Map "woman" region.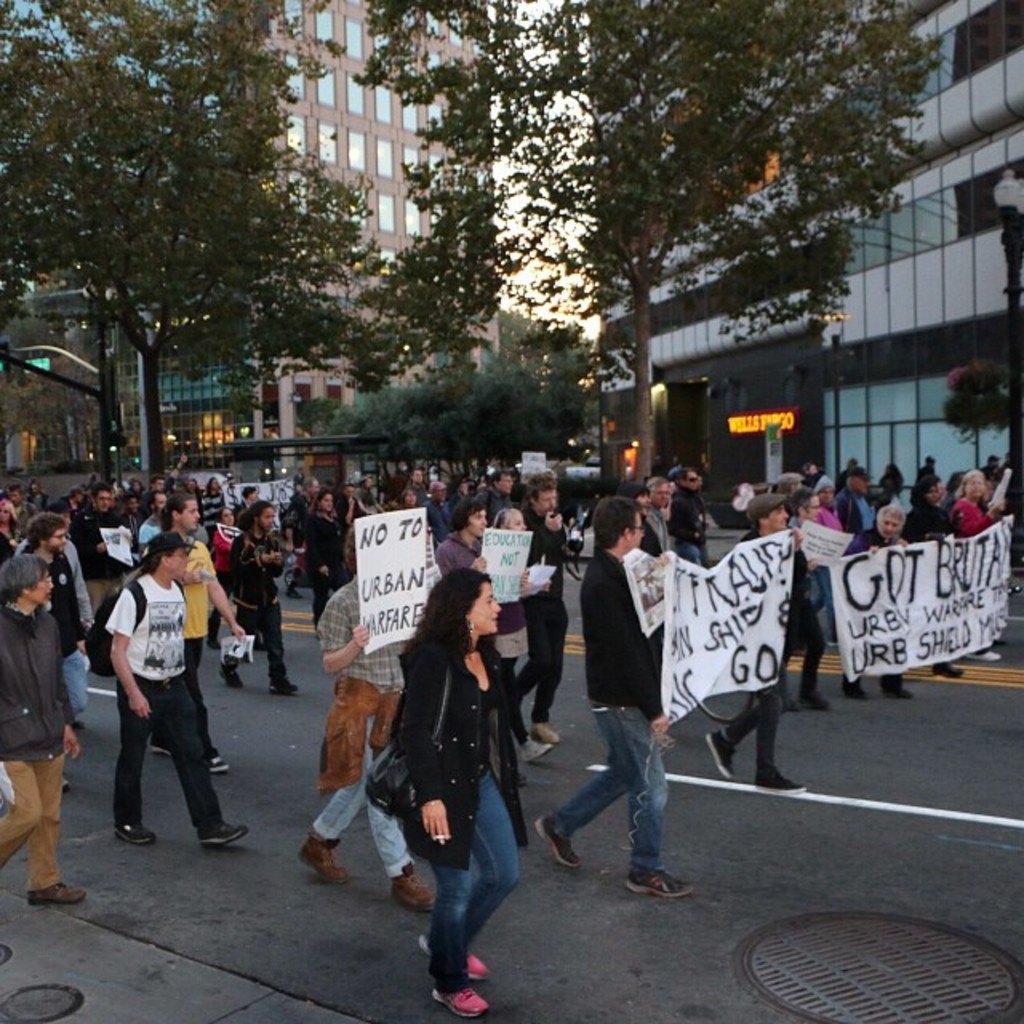
Mapped to [left=909, top=469, right=973, bottom=675].
